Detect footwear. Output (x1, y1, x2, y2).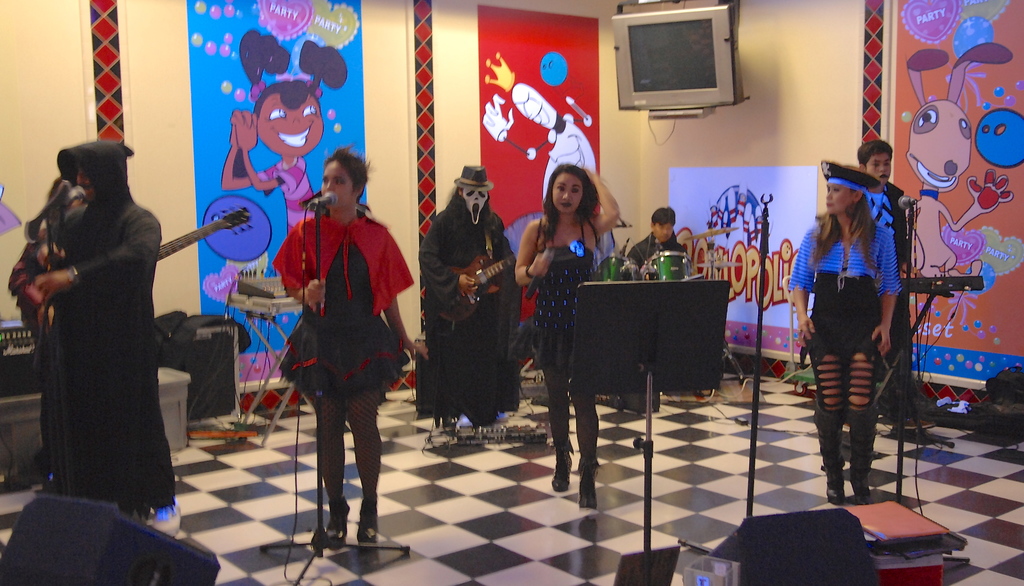
(549, 436, 572, 493).
